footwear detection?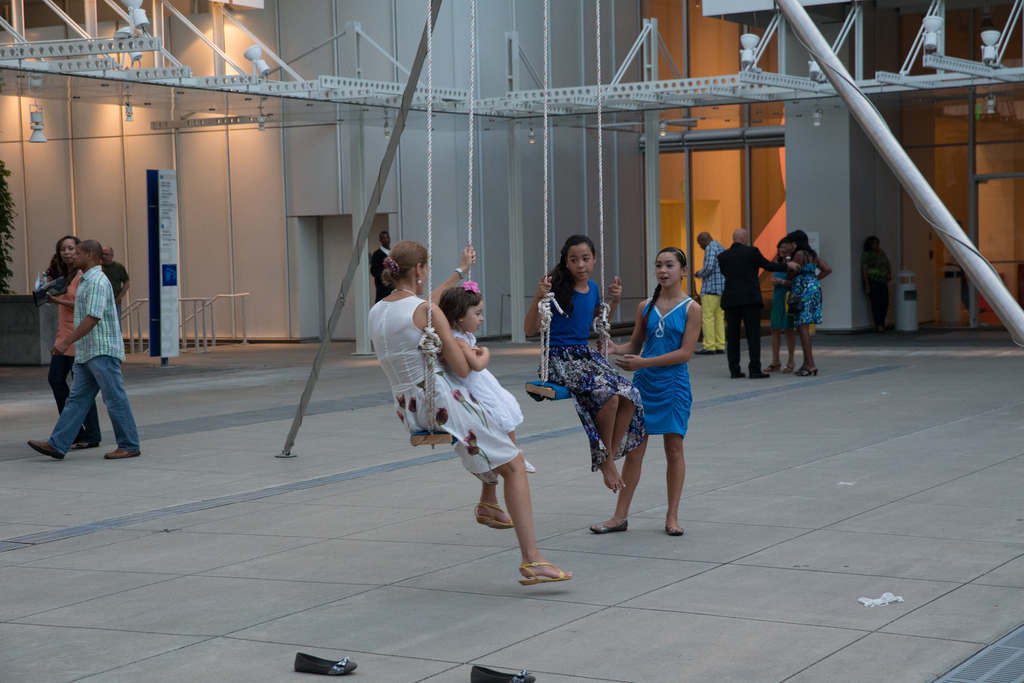
bbox=[662, 525, 682, 534]
